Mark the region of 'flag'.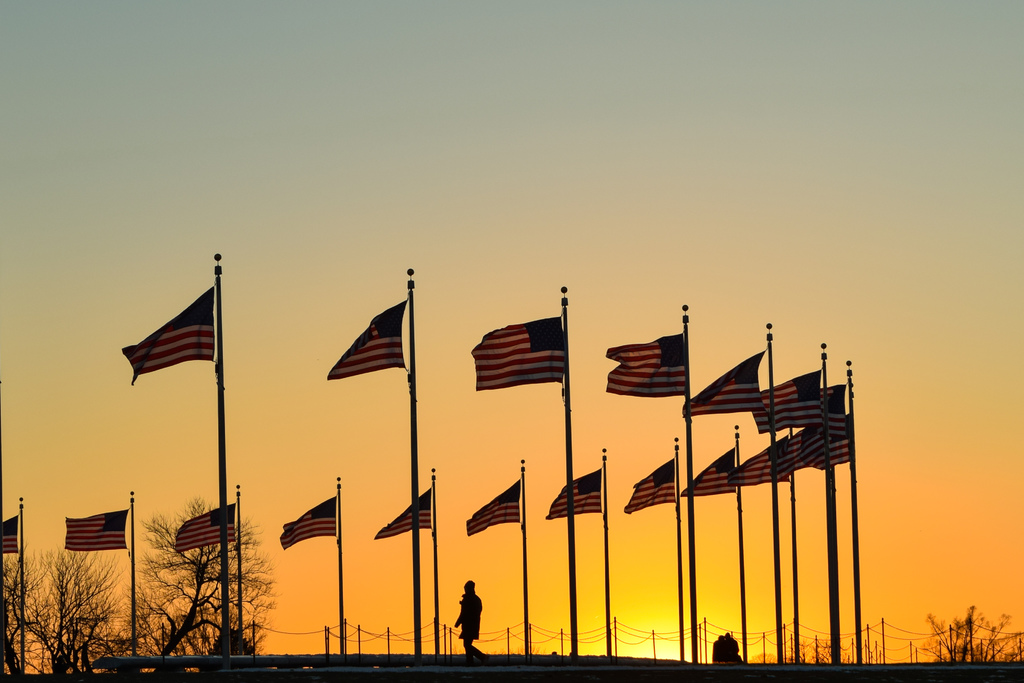
Region: 282 497 342 549.
